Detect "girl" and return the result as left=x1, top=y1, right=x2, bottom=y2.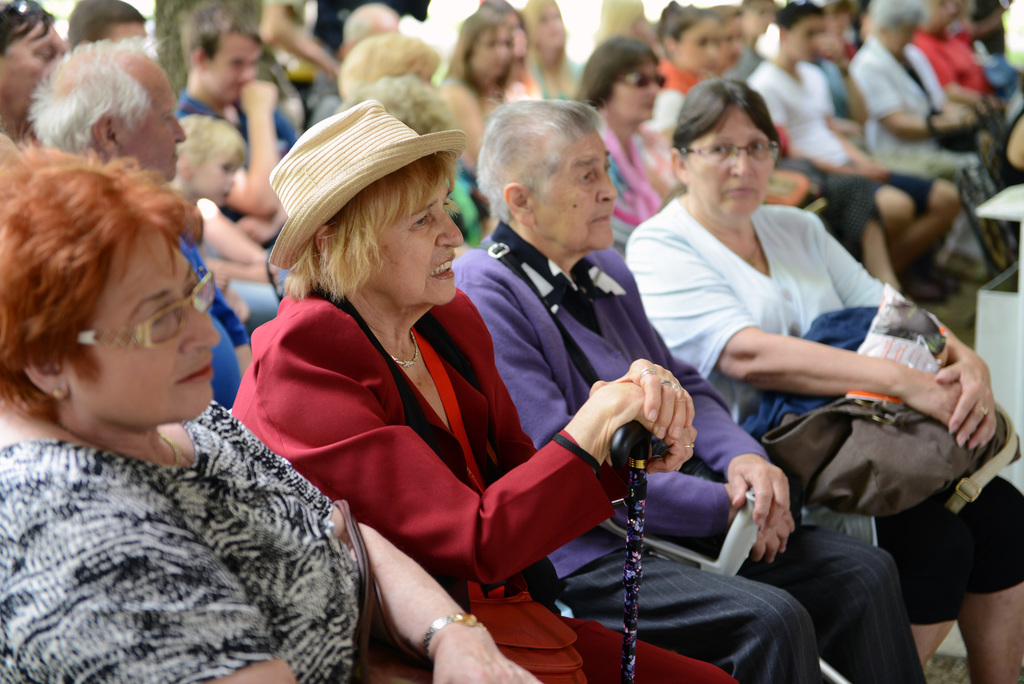
left=436, top=3, right=554, bottom=177.
